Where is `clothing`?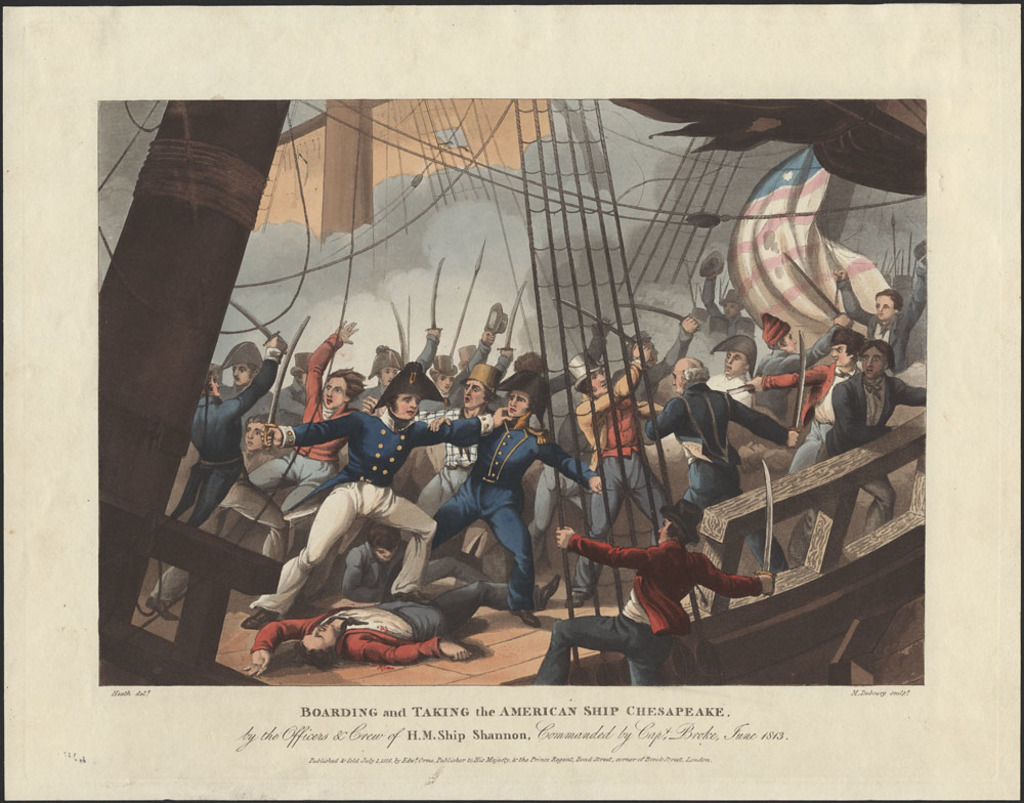
834/281/922/367.
